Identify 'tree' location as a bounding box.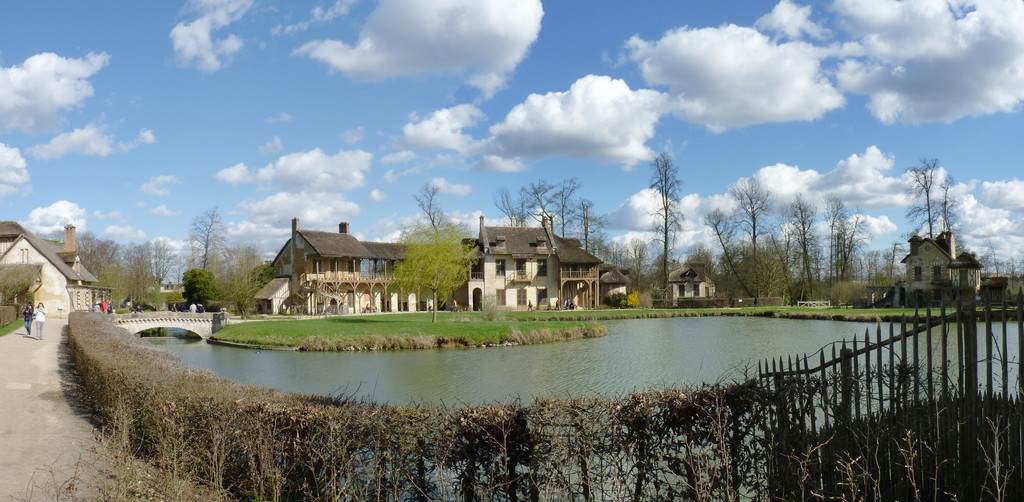
bbox=[188, 199, 228, 262].
